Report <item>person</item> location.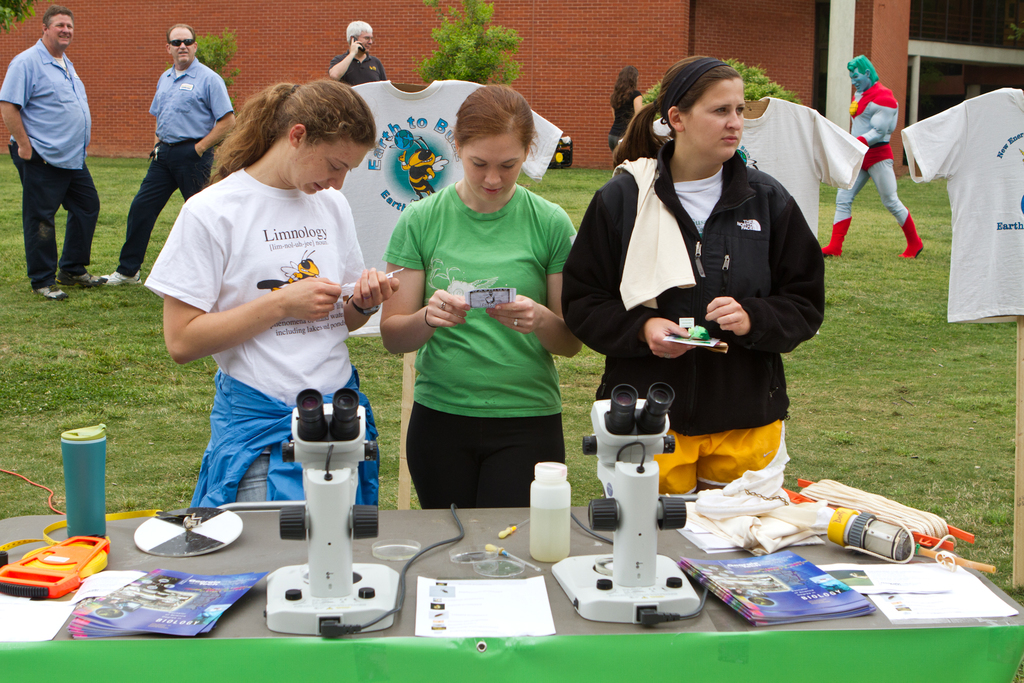
Report: x1=321, y1=19, x2=392, y2=88.
